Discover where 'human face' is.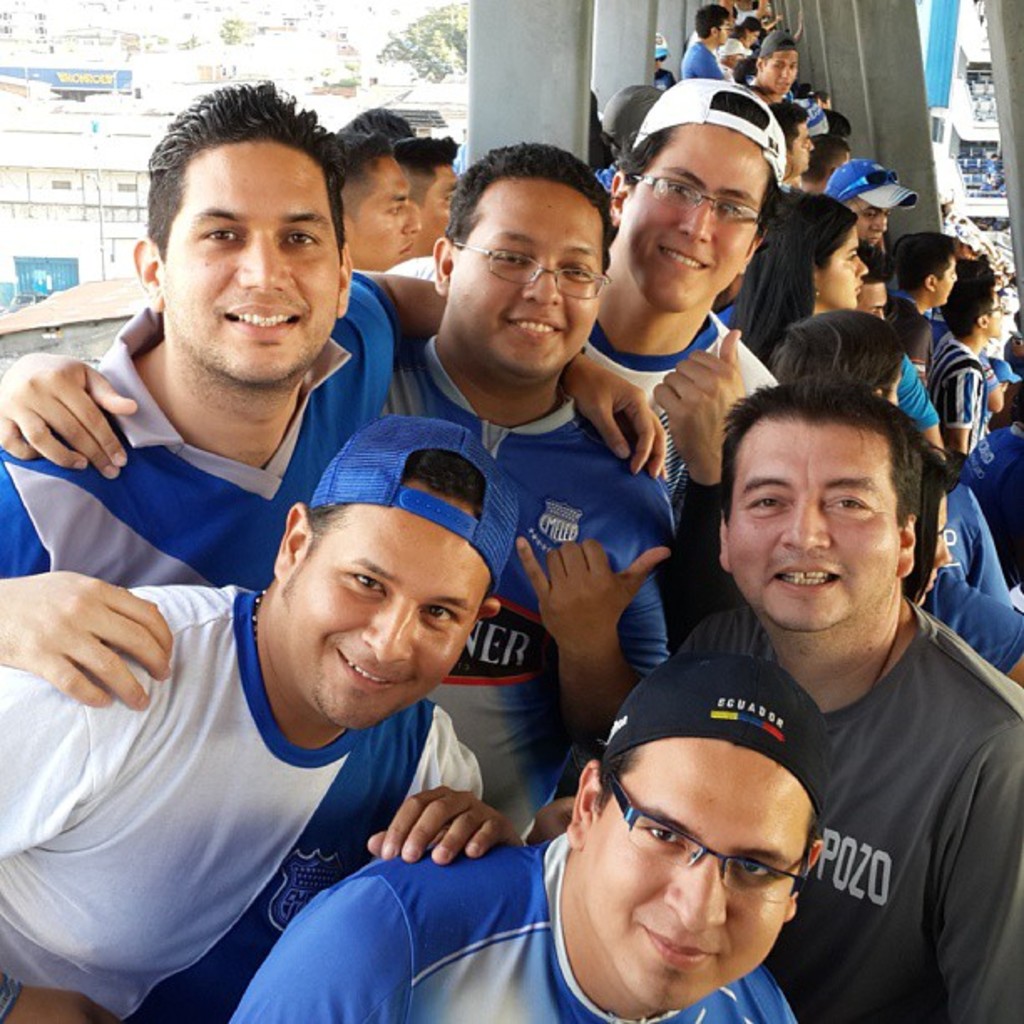
Discovered at select_region(934, 248, 959, 308).
